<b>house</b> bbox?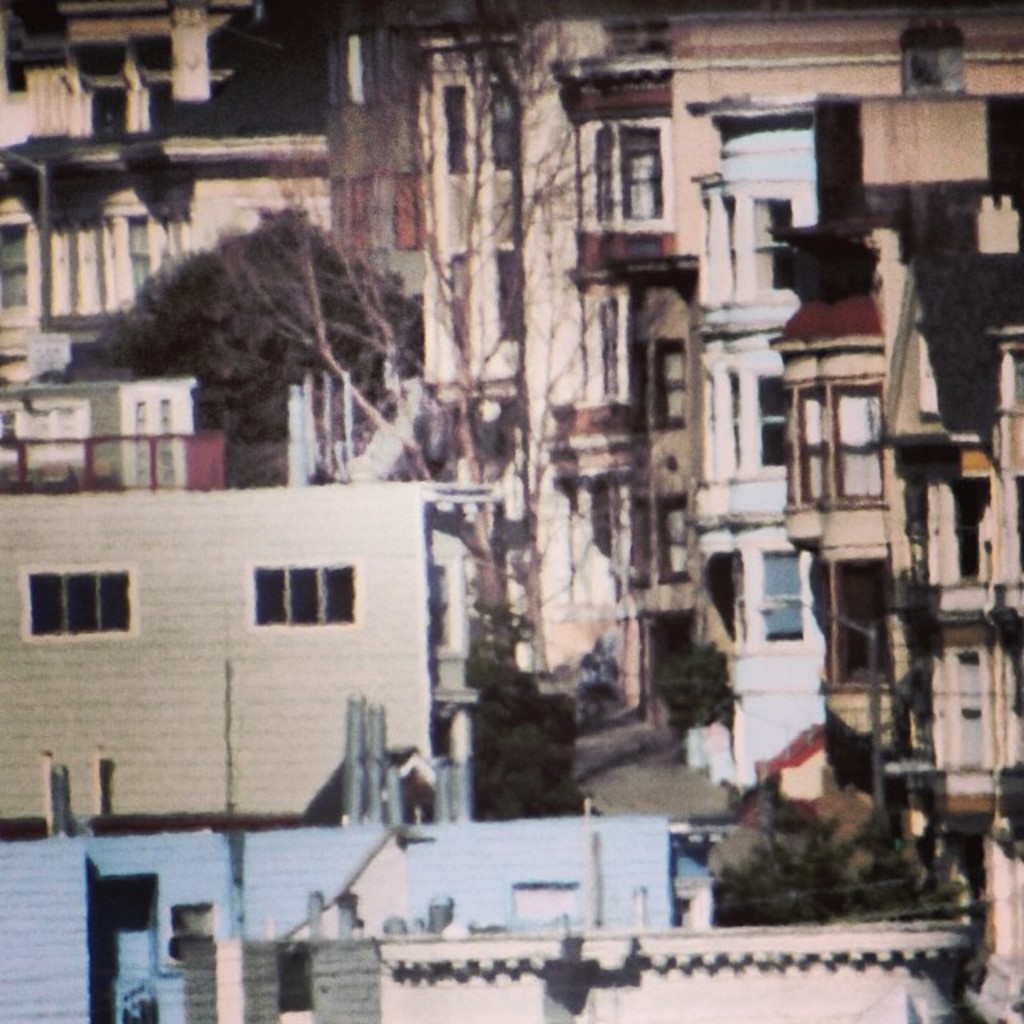
box(758, 227, 938, 859)
